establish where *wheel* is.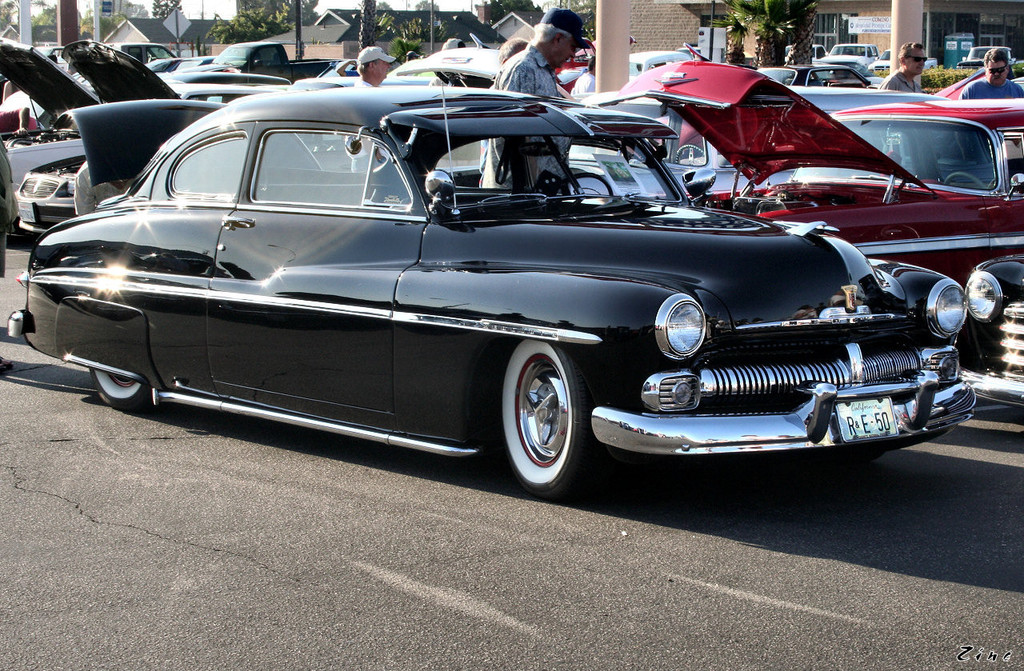
Established at [498,340,590,509].
